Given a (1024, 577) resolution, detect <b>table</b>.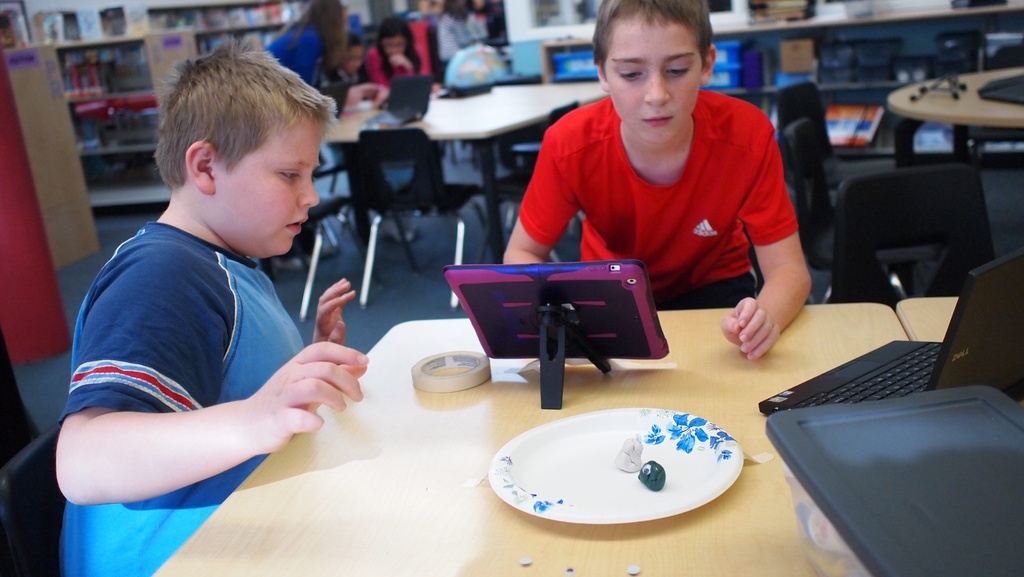
pyautogui.locateOnScreen(324, 84, 607, 255).
